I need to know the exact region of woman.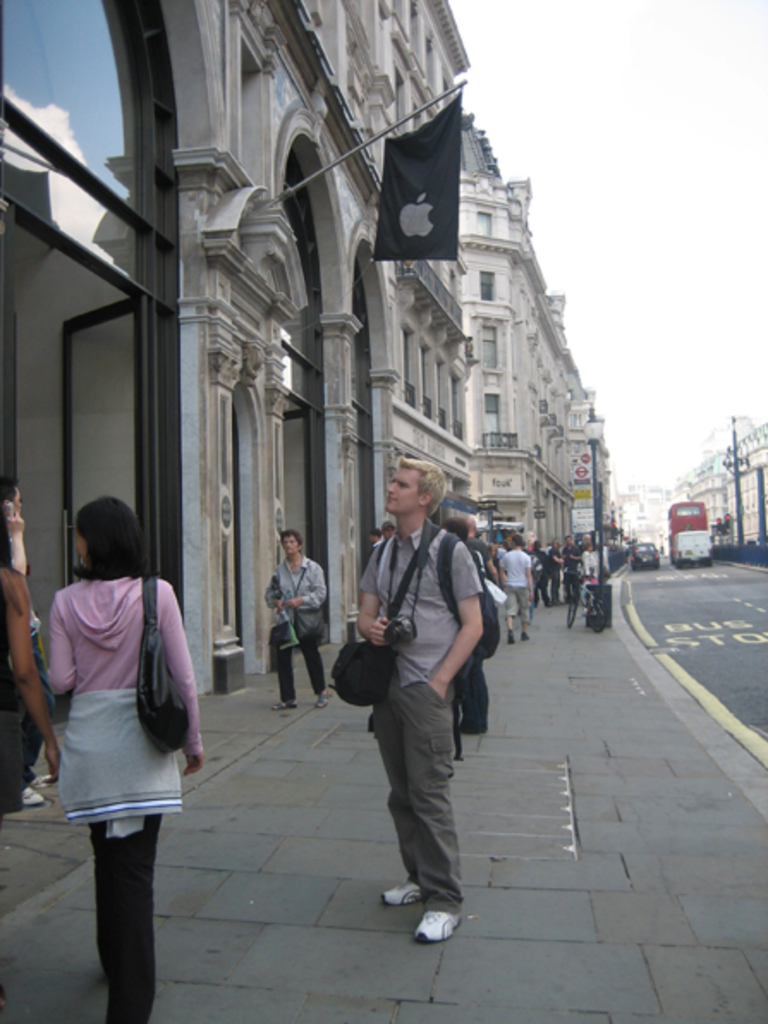
Region: bbox=(0, 514, 60, 825).
